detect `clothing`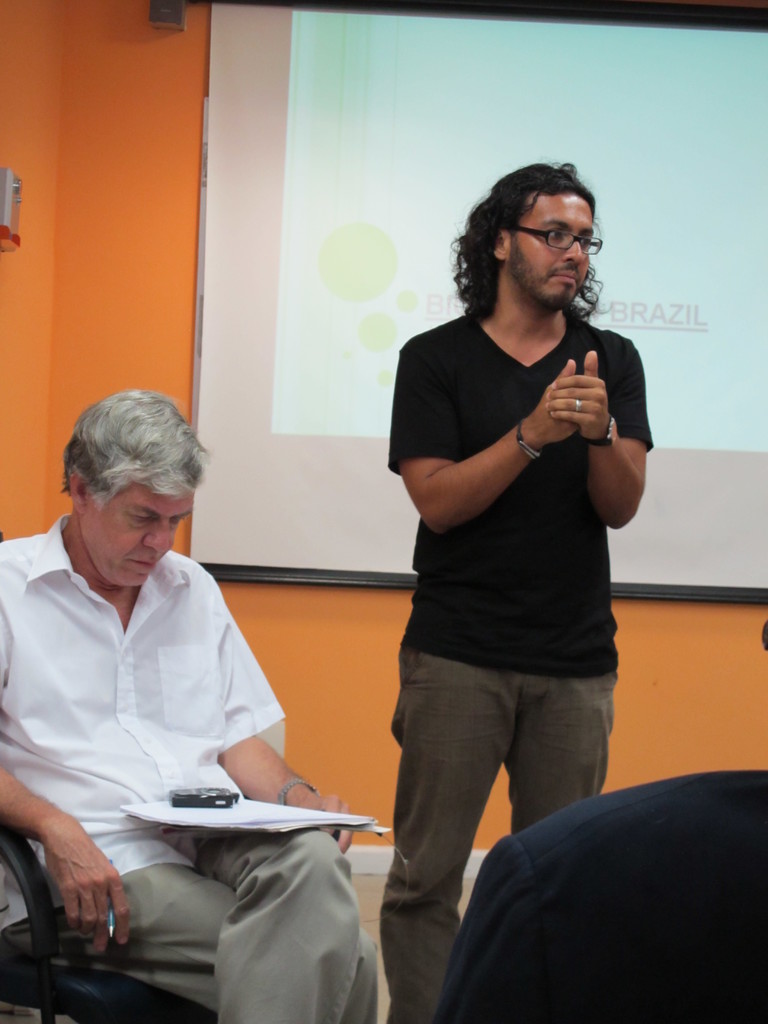
26, 456, 340, 1023
